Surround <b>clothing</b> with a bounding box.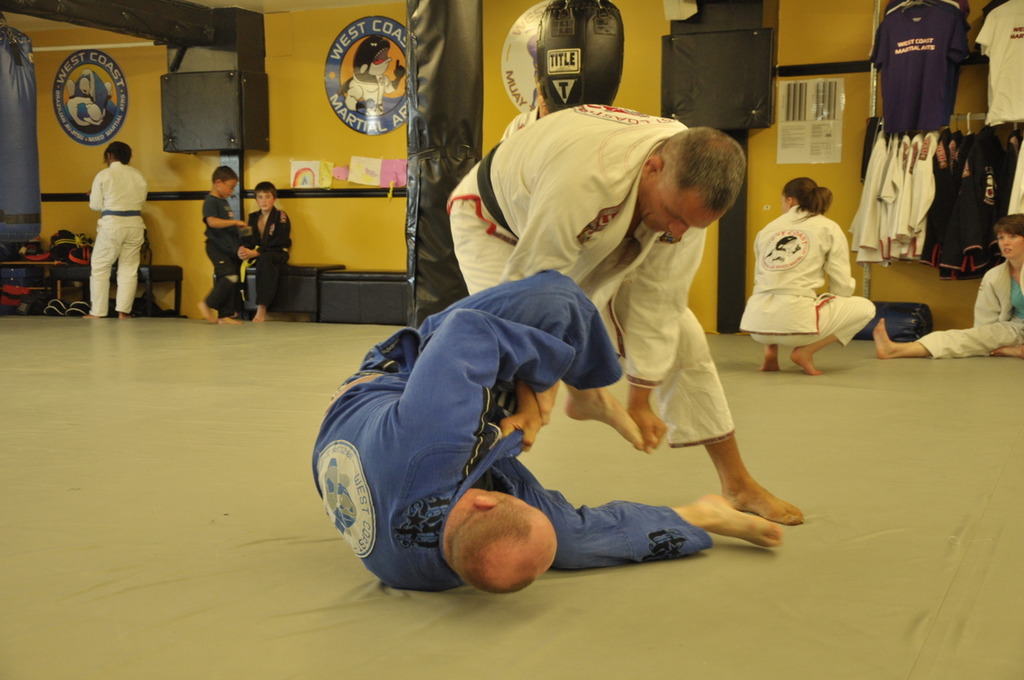
x1=302 y1=278 x2=705 y2=597.
